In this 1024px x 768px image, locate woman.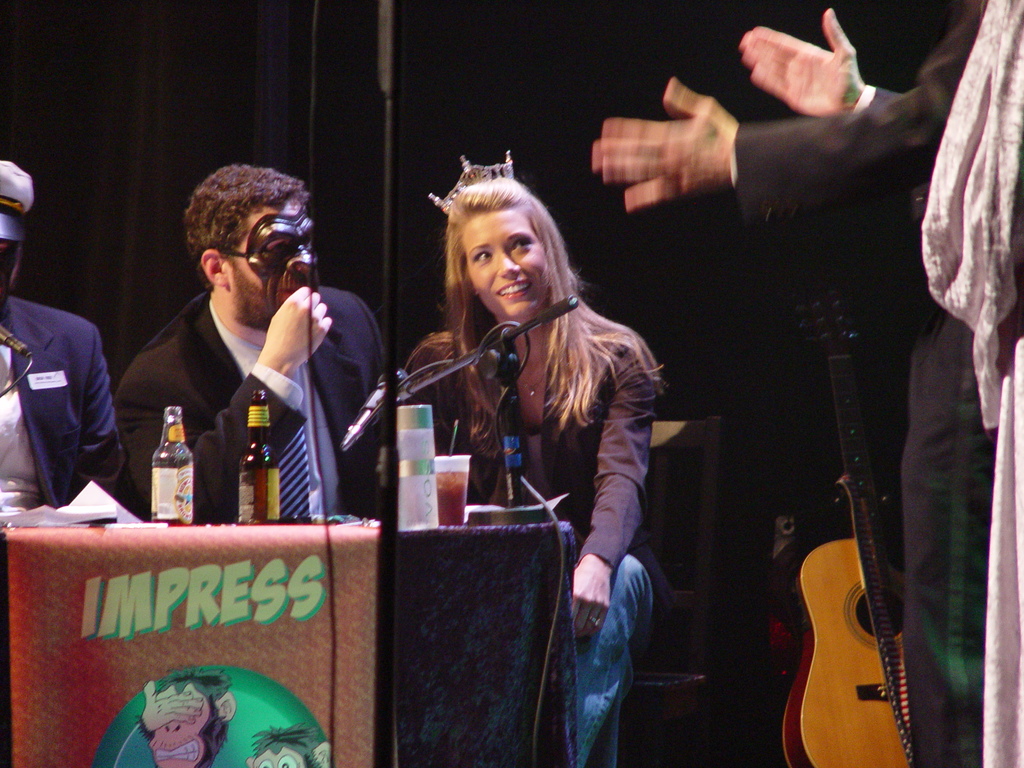
Bounding box: x1=375 y1=142 x2=658 y2=740.
